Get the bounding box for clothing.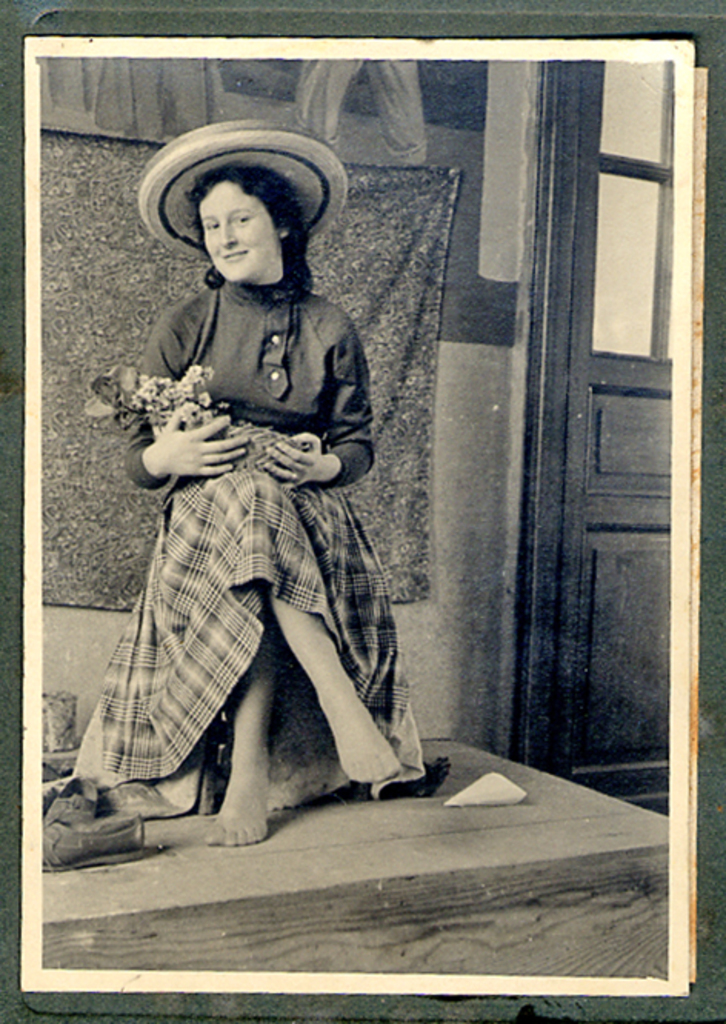
<bbox>75, 261, 412, 798</bbox>.
